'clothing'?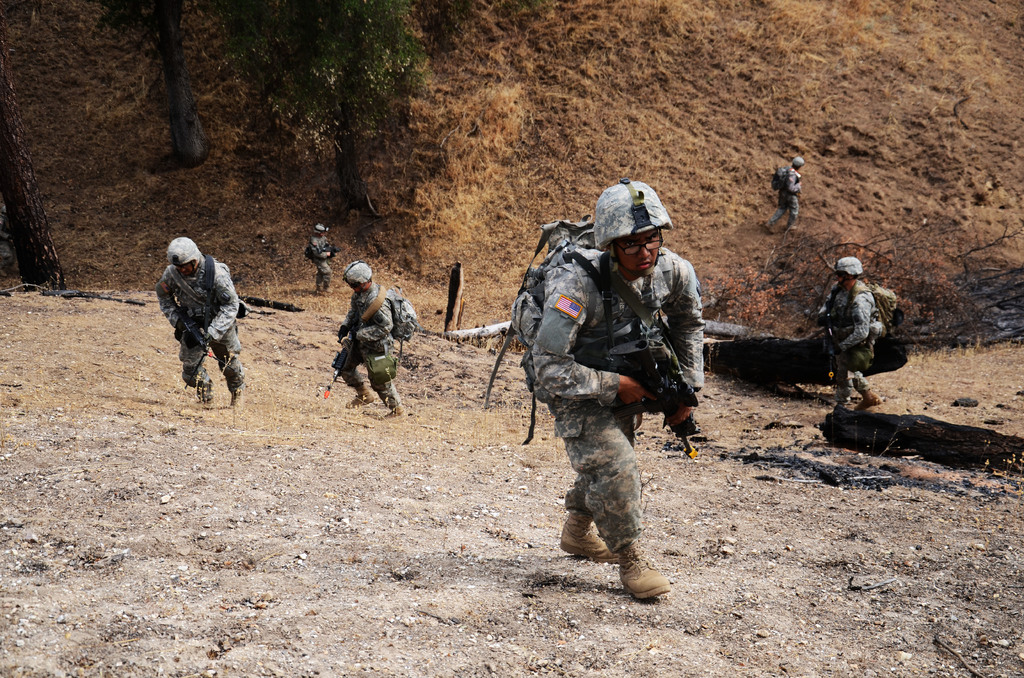
x1=336 y1=285 x2=394 y2=394
